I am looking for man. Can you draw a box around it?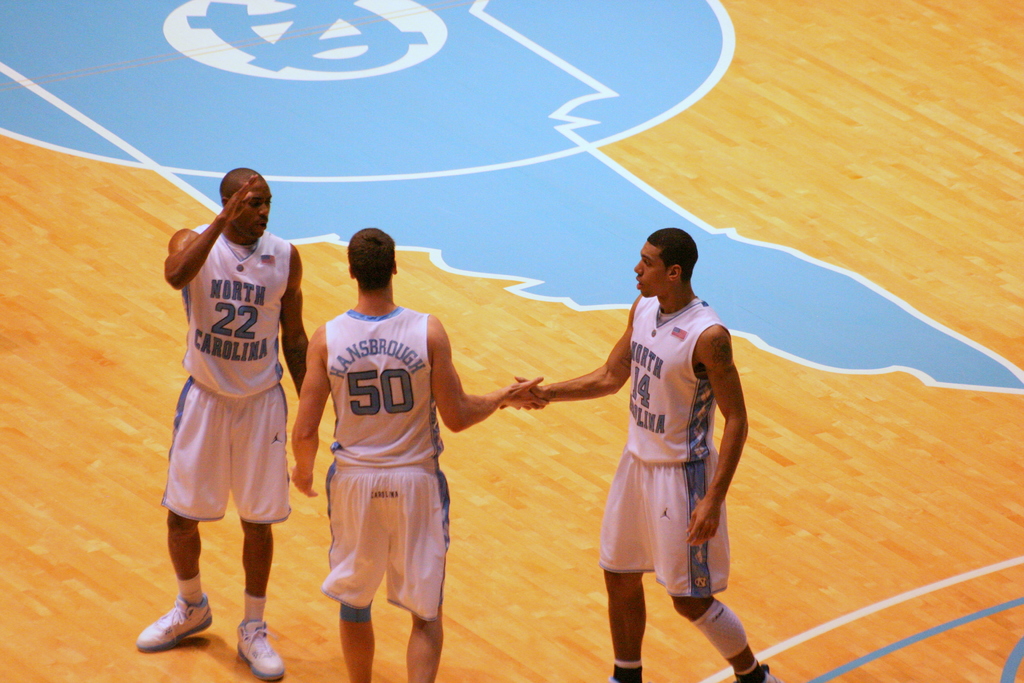
Sure, the bounding box is bbox(136, 168, 307, 679).
